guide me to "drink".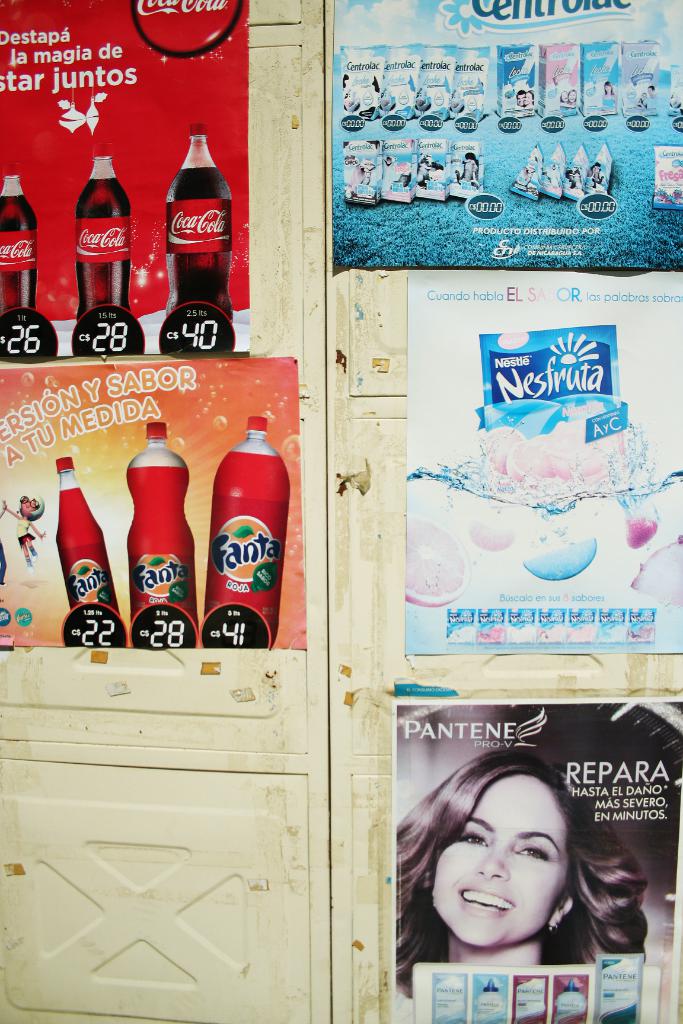
Guidance: 124/465/201/622.
